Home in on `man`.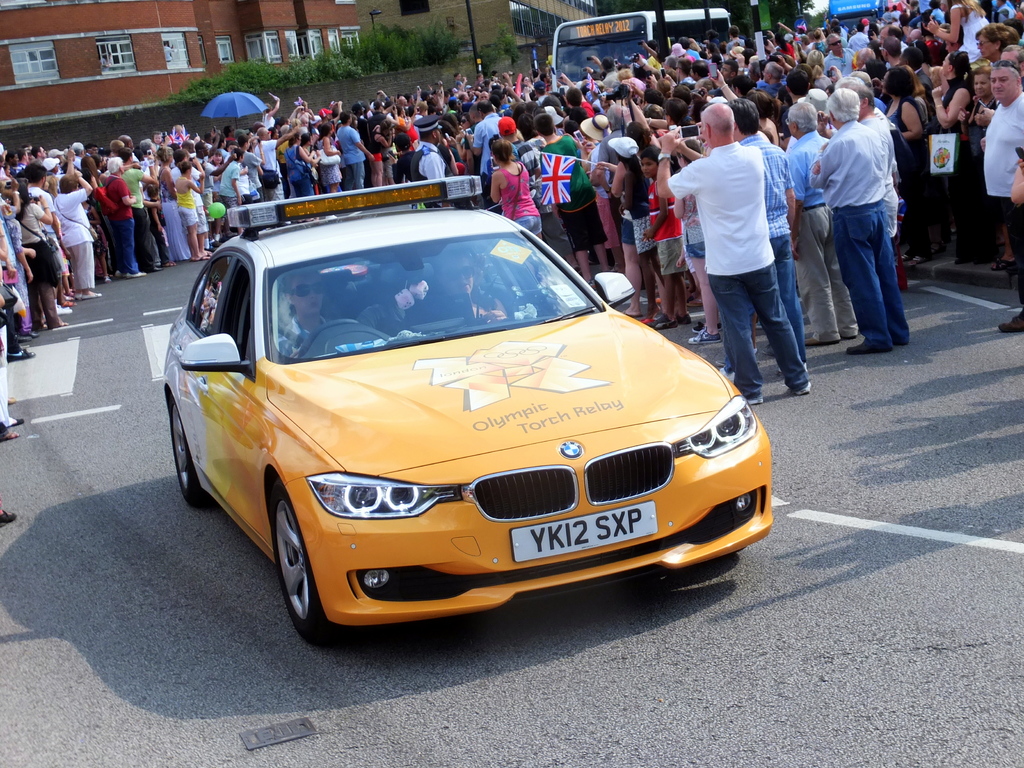
Homed in at [left=405, top=116, right=447, bottom=208].
